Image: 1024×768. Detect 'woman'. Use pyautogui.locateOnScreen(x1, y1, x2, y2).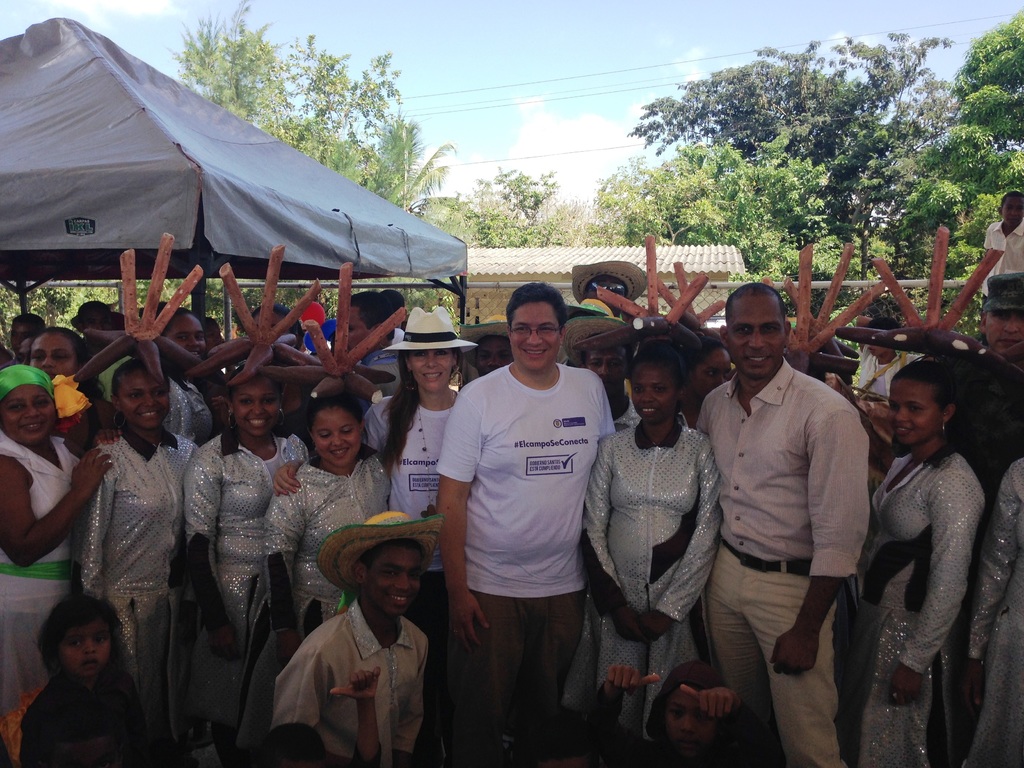
pyautogui.locateOnScreen(0, 364, 124, 749).
